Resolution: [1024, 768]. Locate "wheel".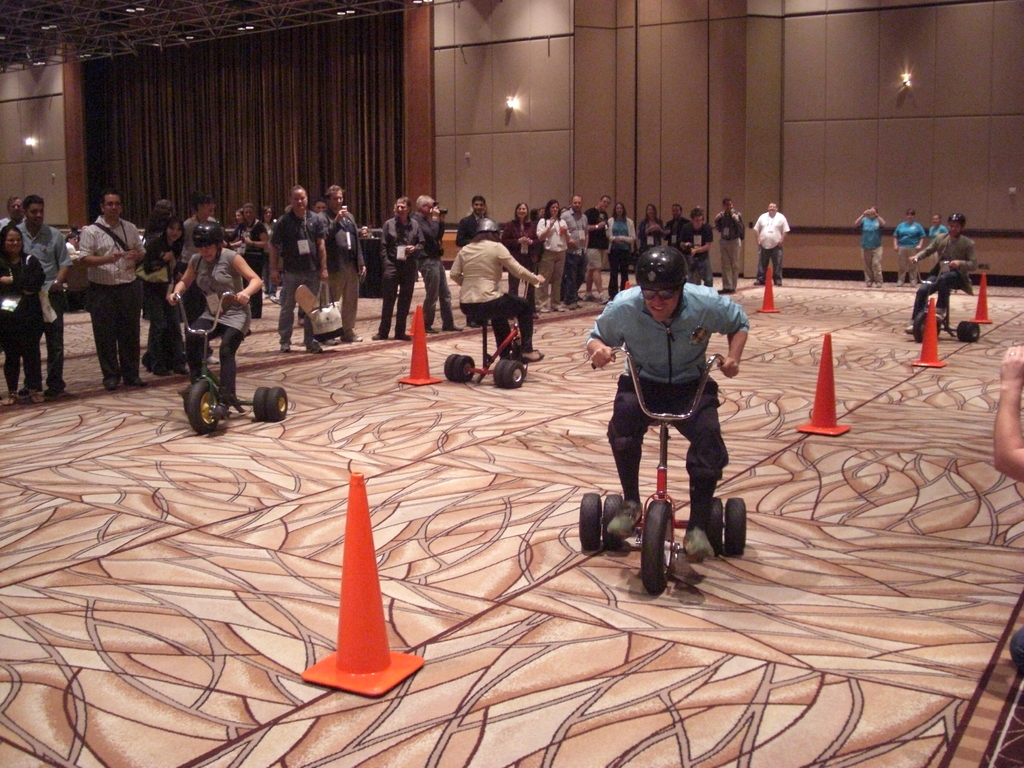
451,357,473,385.
